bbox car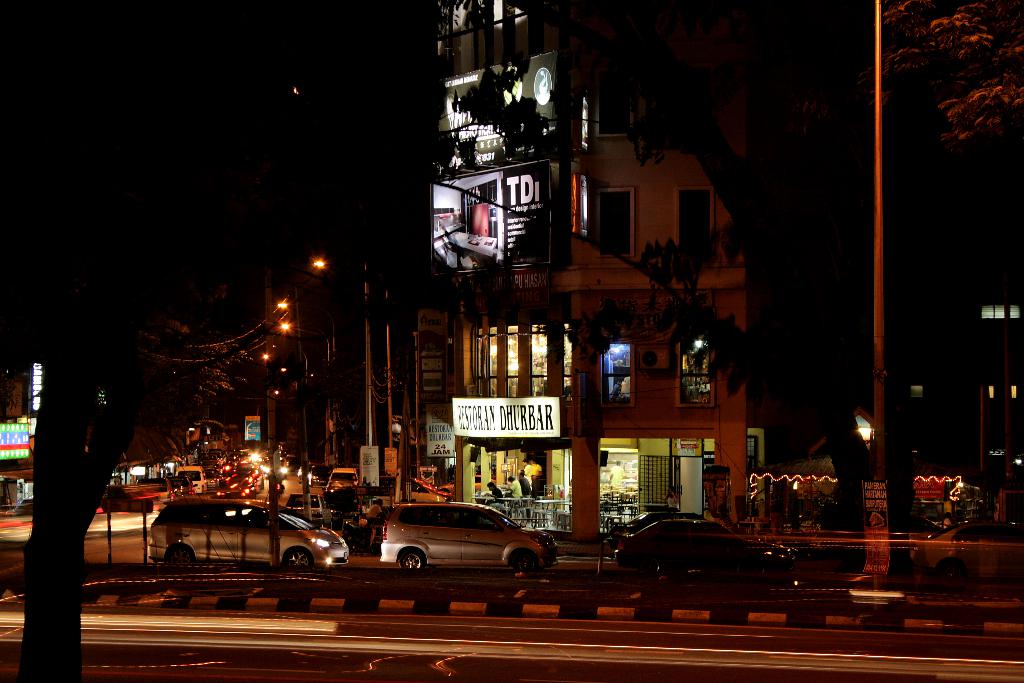
297 465 311 484
